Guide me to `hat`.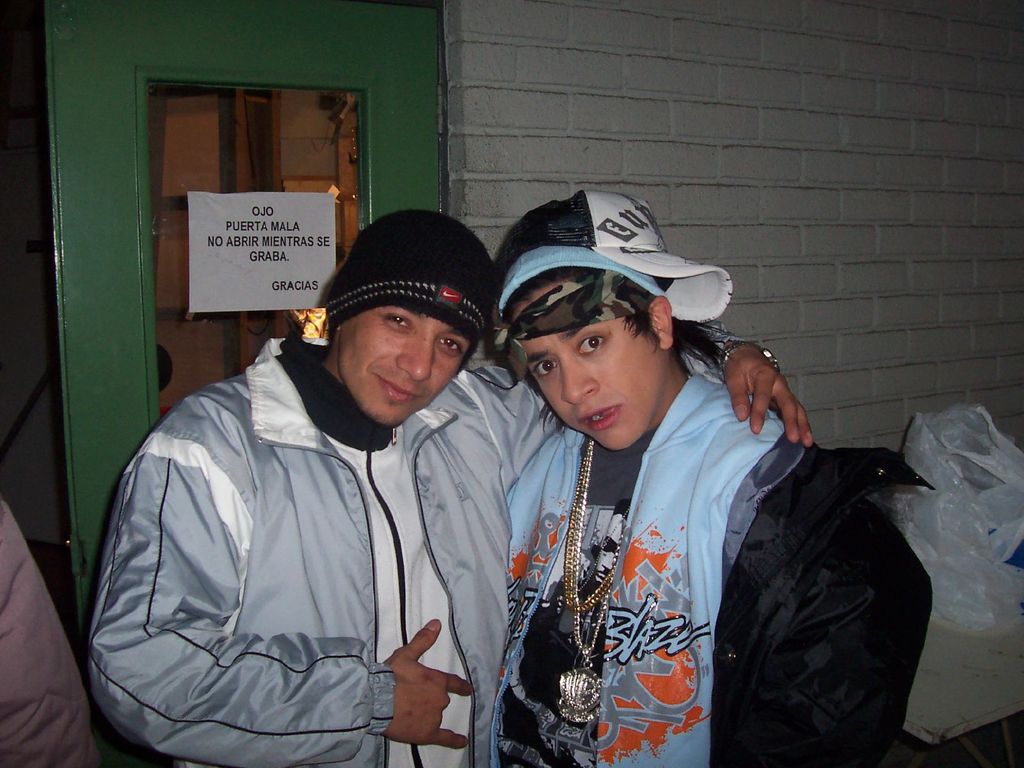
Guidance: <box>485,188,733,325</box>.
